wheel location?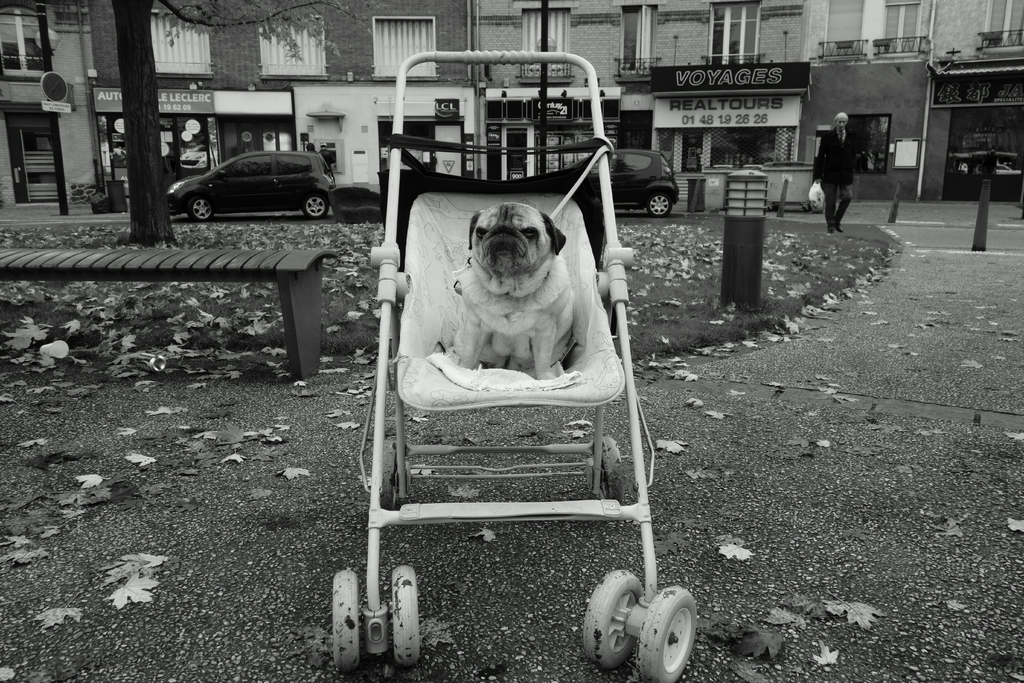
l=577, t=564, r=645, b=677
